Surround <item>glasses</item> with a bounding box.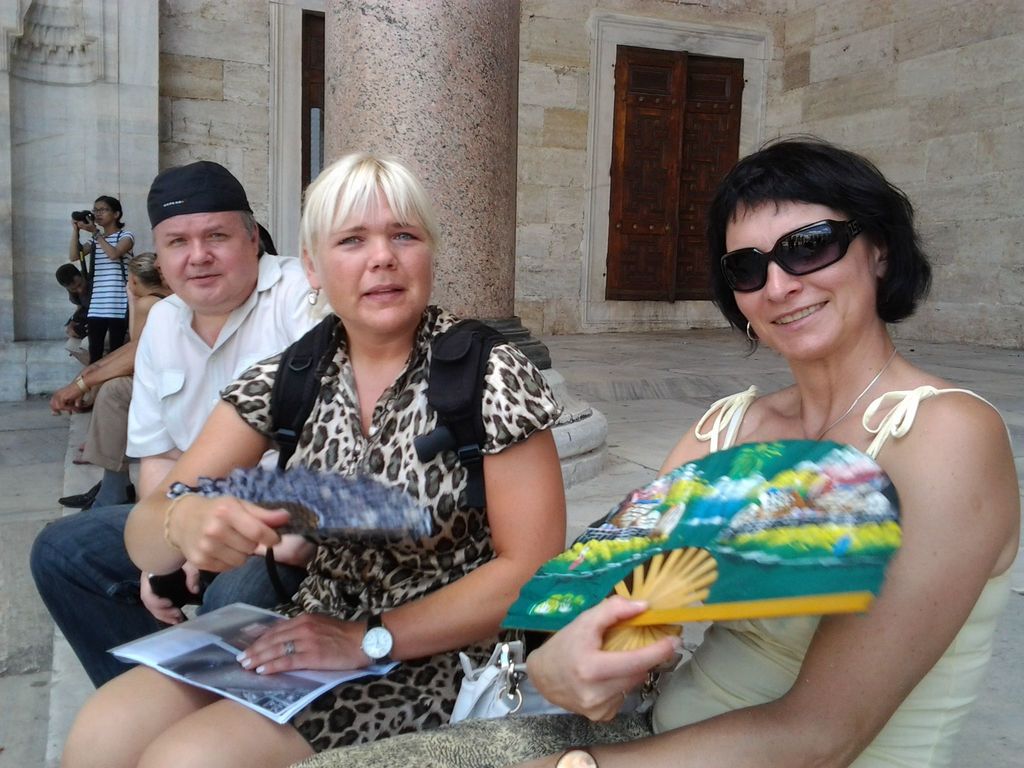
Rect(91, 209, 112, 212).
